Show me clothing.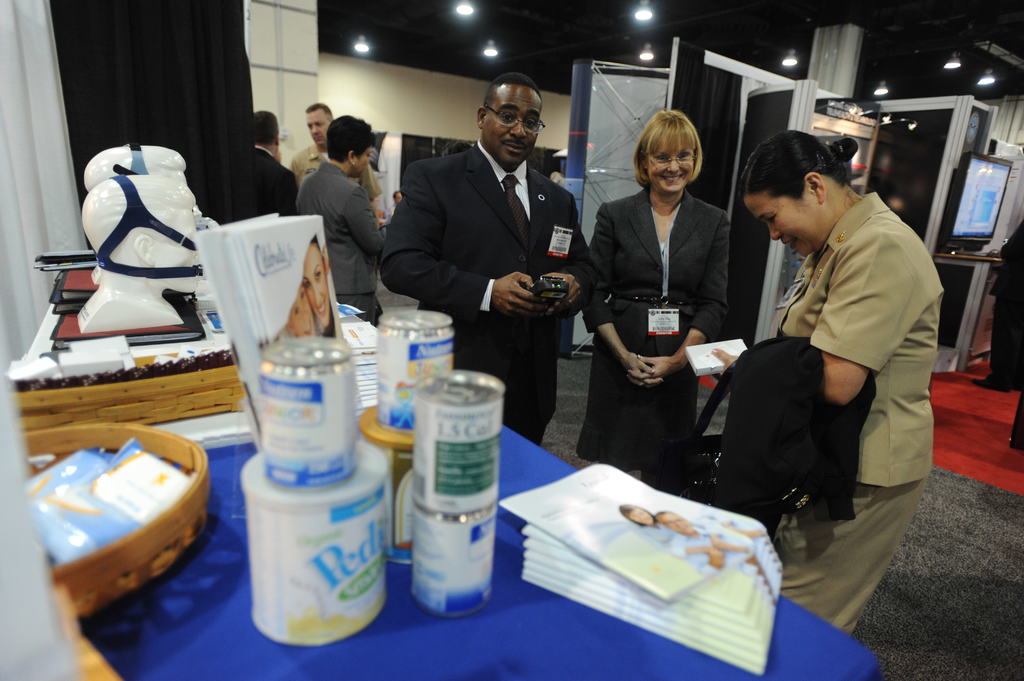
clothing is here: {"left": 287, "top": 147, "right": 378, "bottom": 199}.
